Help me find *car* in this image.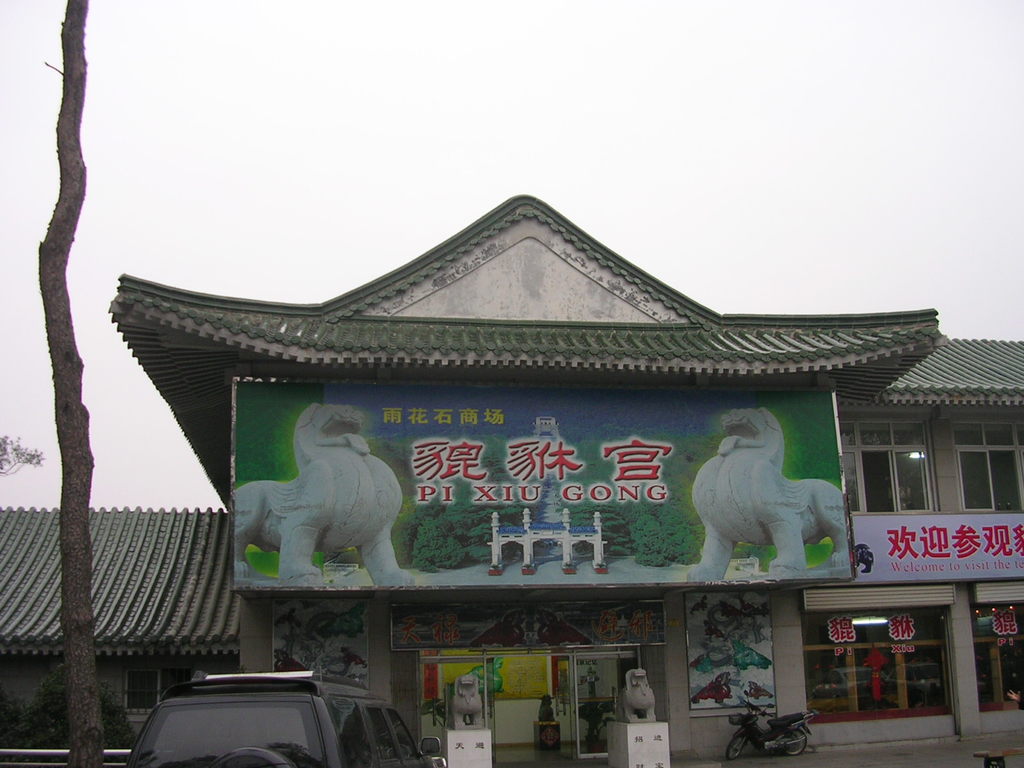
Found it: (x1=124, y1=664, x2=447, y2=767).
